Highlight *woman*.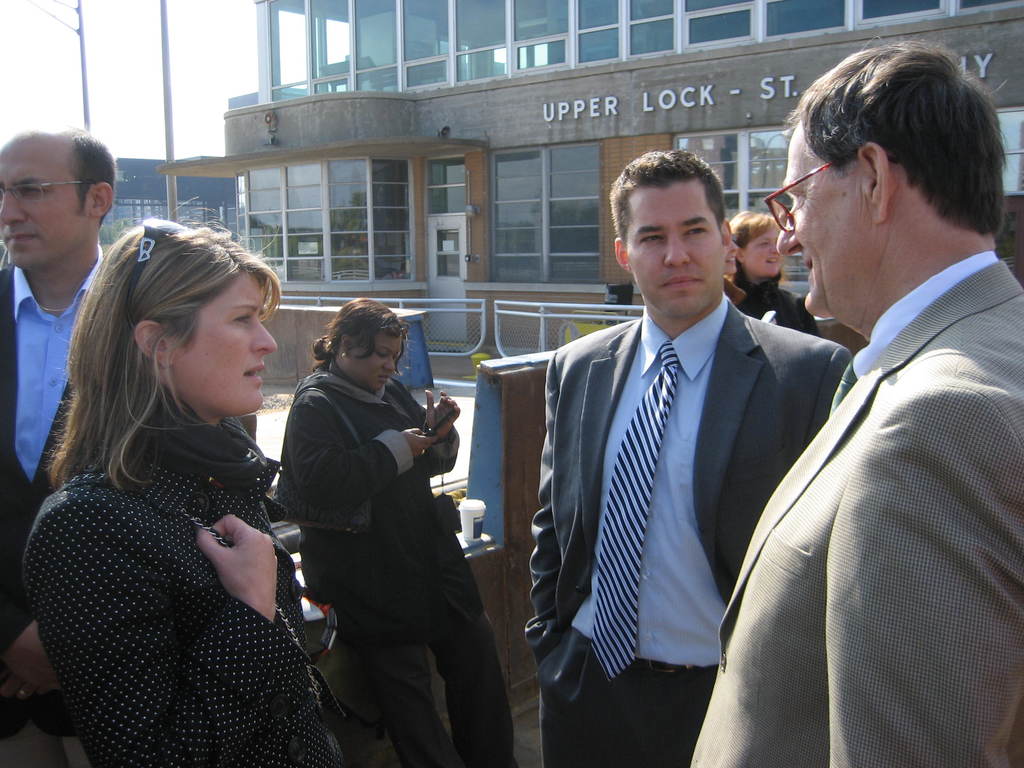
Highlighted region: 22:214:337:767.
